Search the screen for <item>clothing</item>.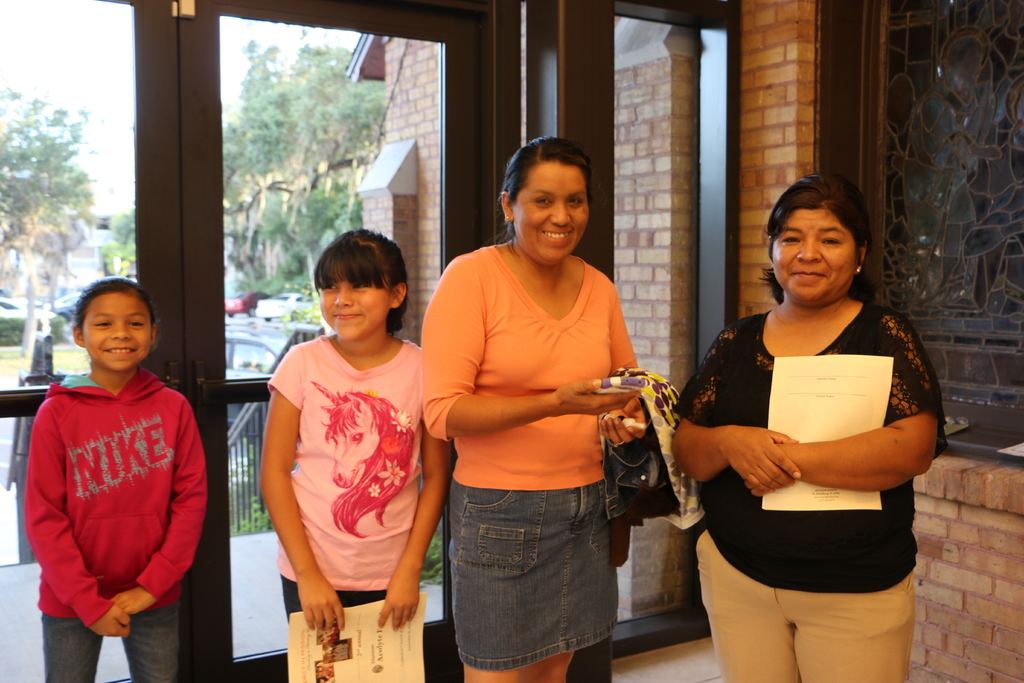
Found at [left=671, top=302, right=948, bottom=682].
